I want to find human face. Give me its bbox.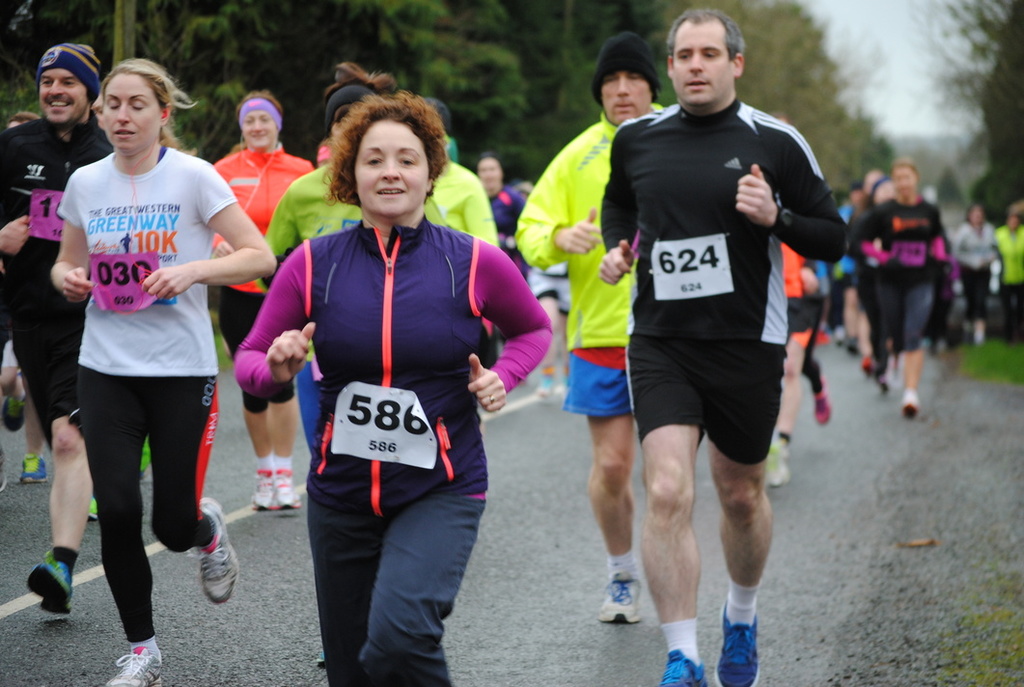
x1=896, y1=161, x2=921, y2=198.
